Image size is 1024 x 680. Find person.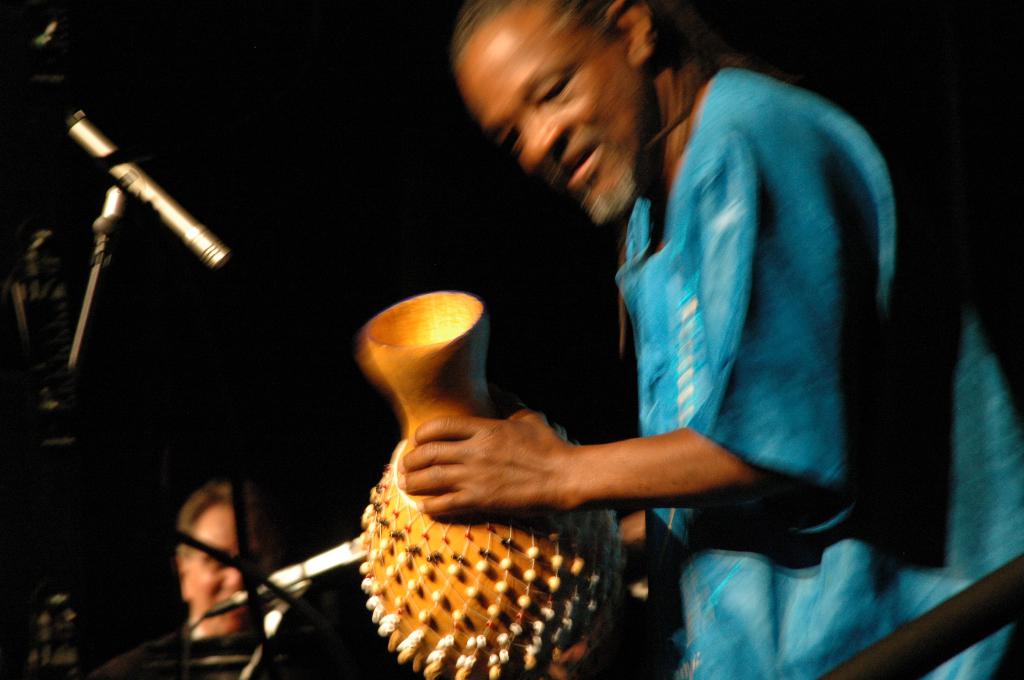
{"left": 86, "top": 484, "right": 280, "bottom": 679}.
